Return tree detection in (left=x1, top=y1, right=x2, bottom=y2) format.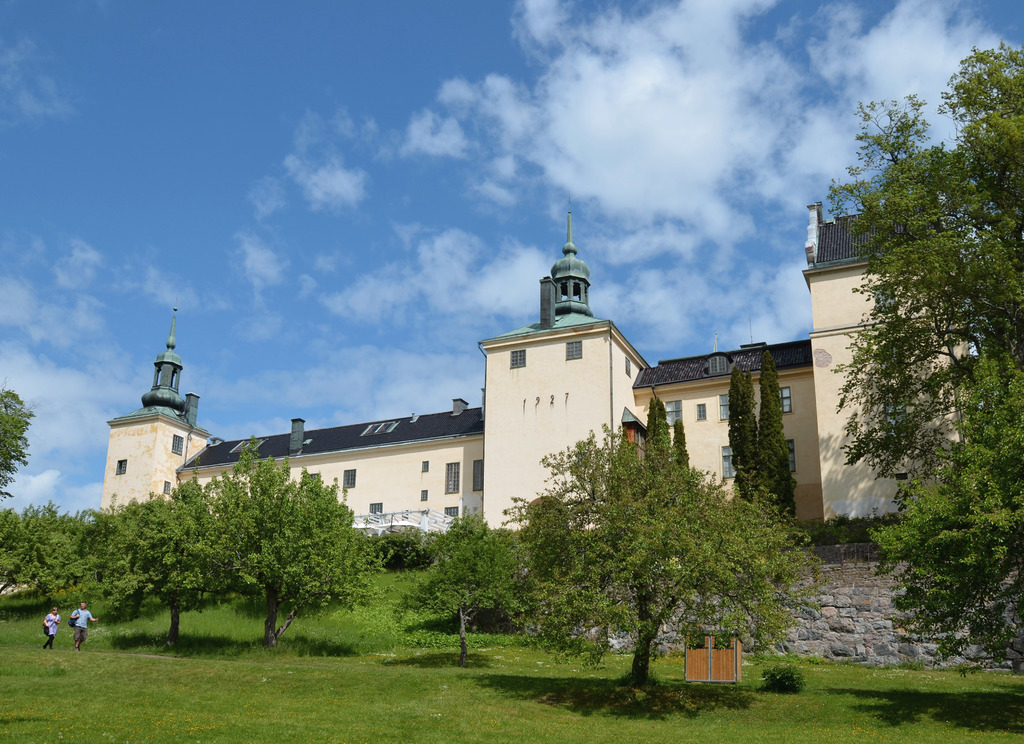
(left=871, top=360, right=1023, bottom=688).
